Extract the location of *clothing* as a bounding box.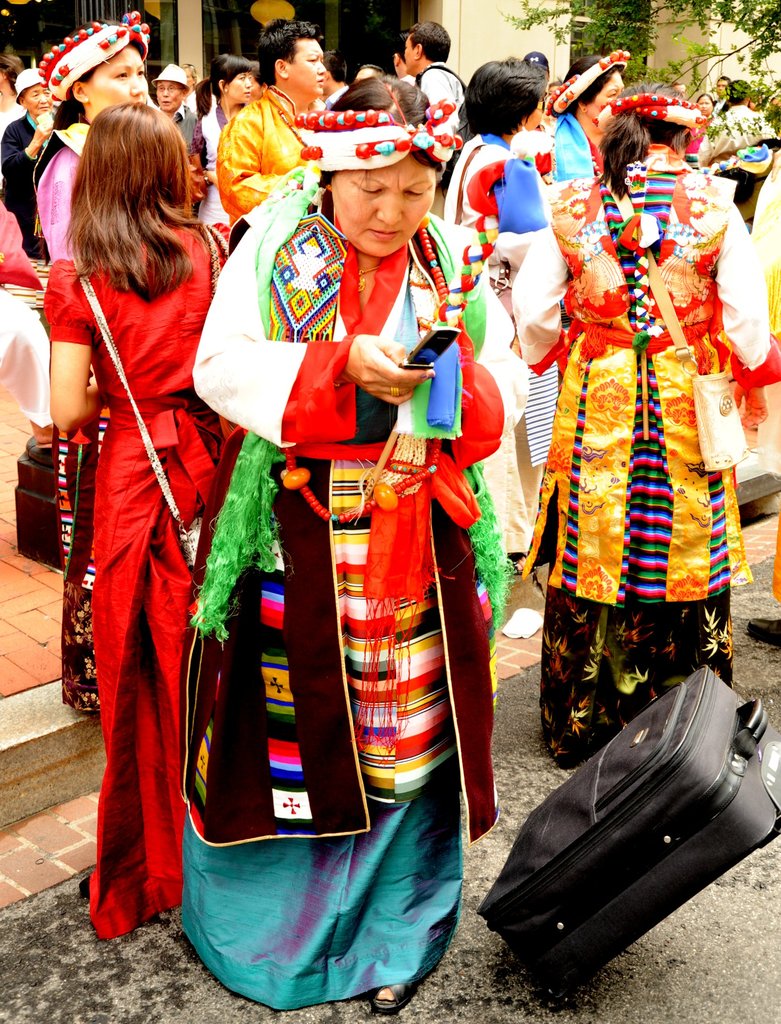
bbox(545, 113, 609, 184).
